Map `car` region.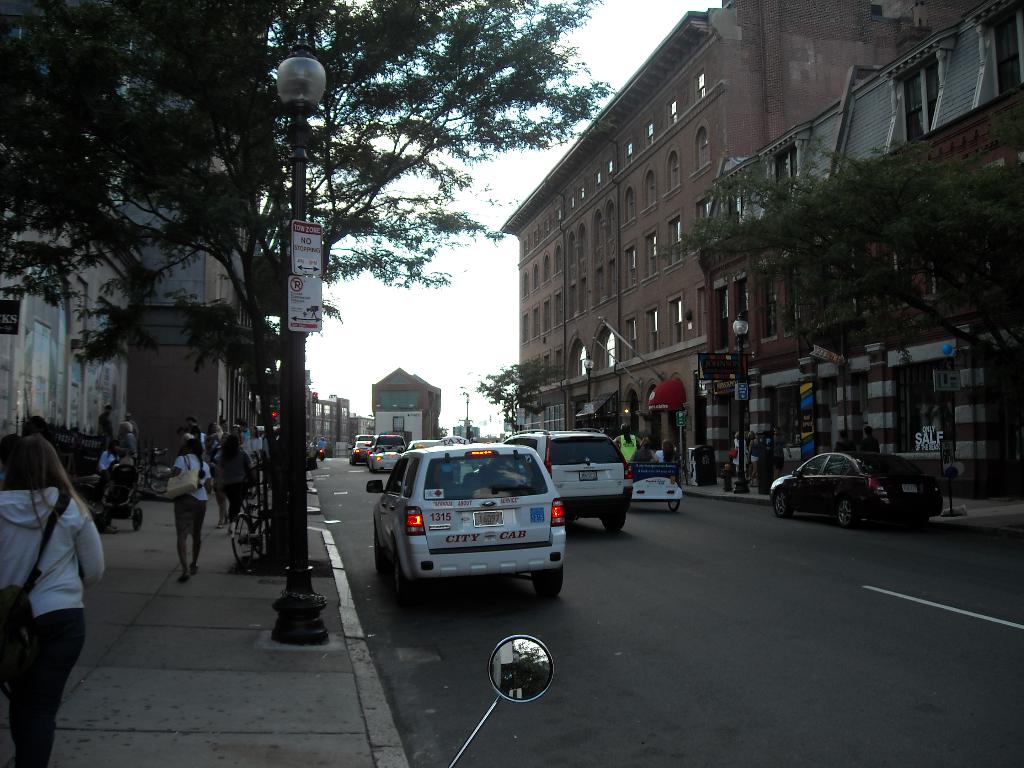
Mapped to [left=359, top=441, right=580, bottom=612].
